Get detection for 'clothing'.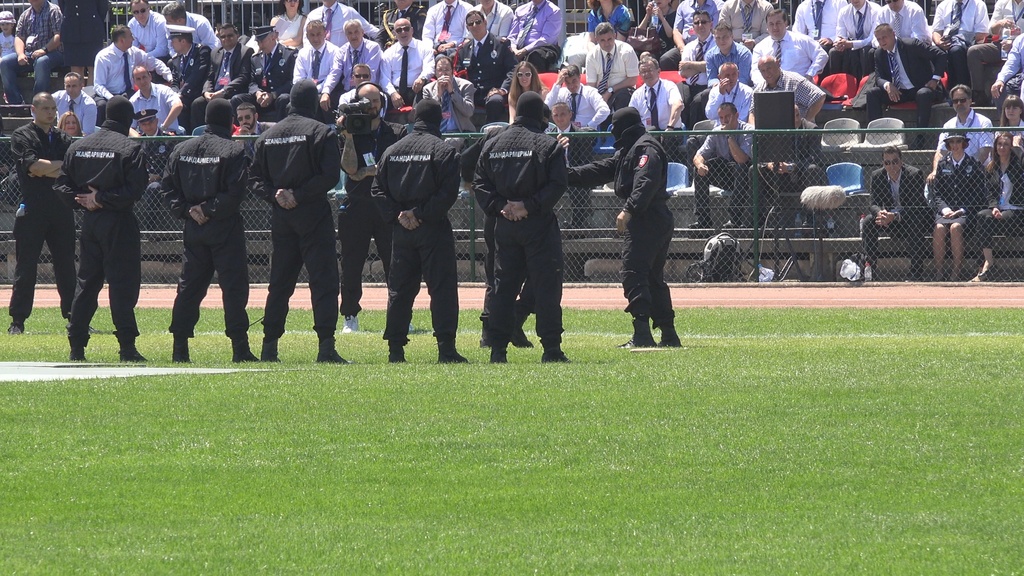
Detection: x1=8 y1=120 x2=77 y2=328.
